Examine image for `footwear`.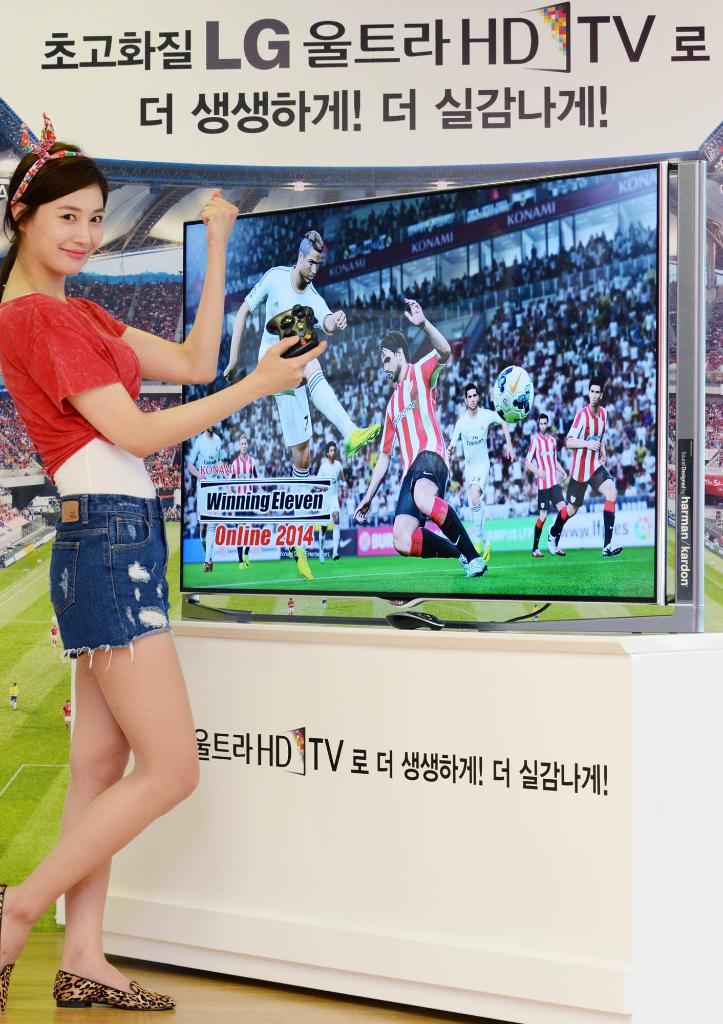
Examination result: {"left": 203, "top": 557, "right": 216, "bottom": 574}.
